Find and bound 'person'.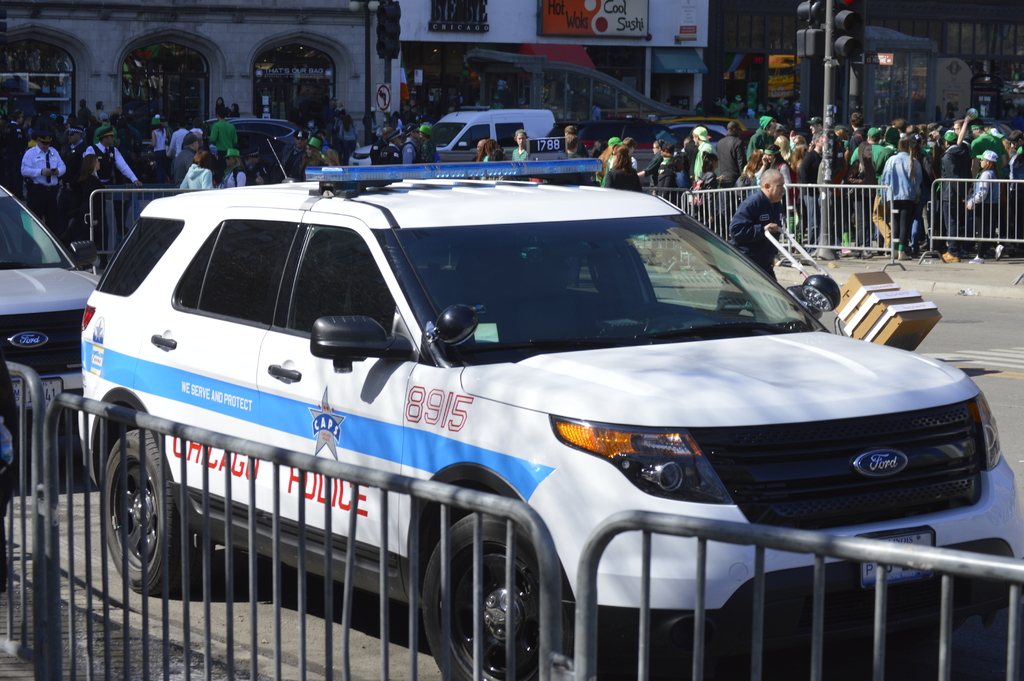
Bound: [716,119,748,192].
